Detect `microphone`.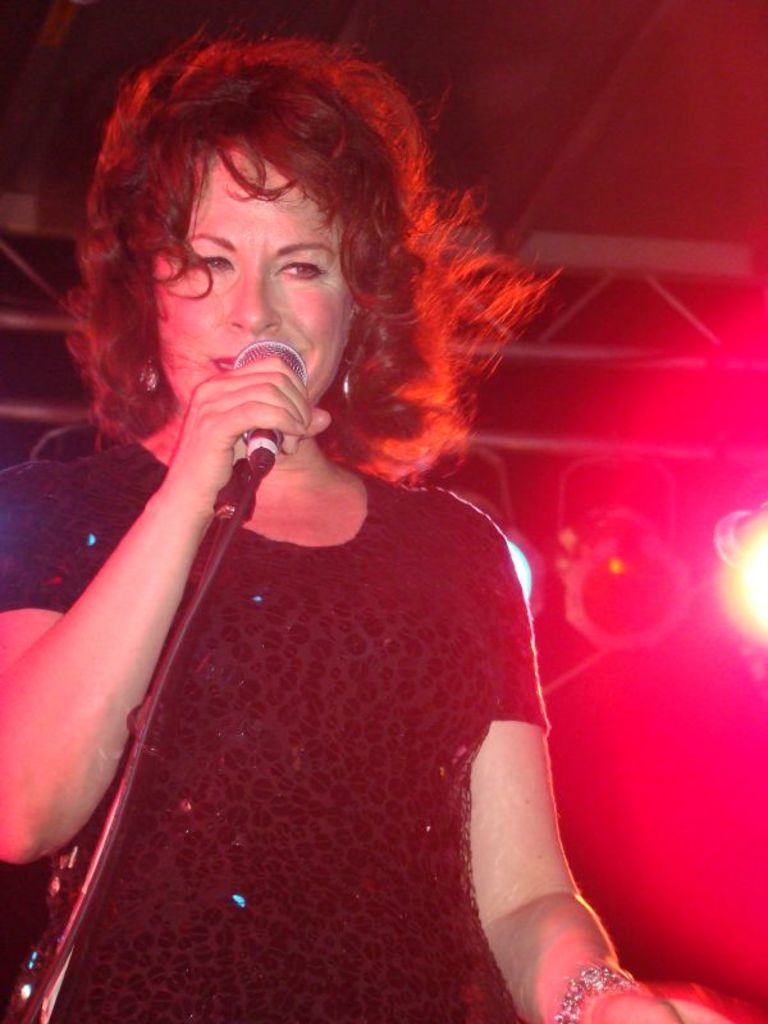
Detected at pyautogui.locateOnScreen(236, 335, 314, 475).
